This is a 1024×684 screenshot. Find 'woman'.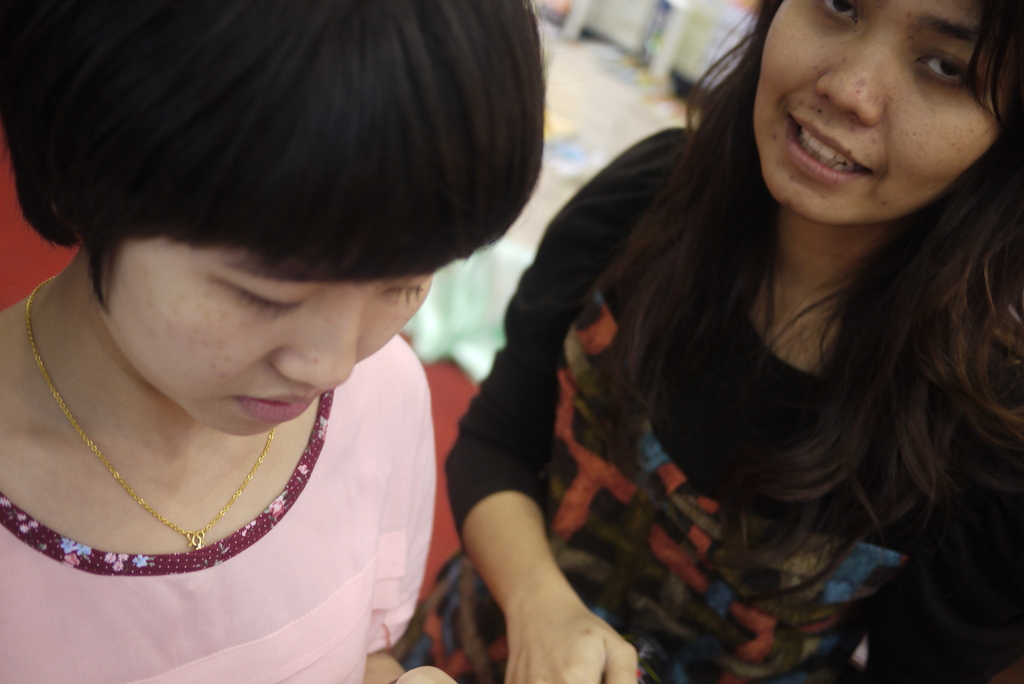
Bounding box: 0 0 549 683.
